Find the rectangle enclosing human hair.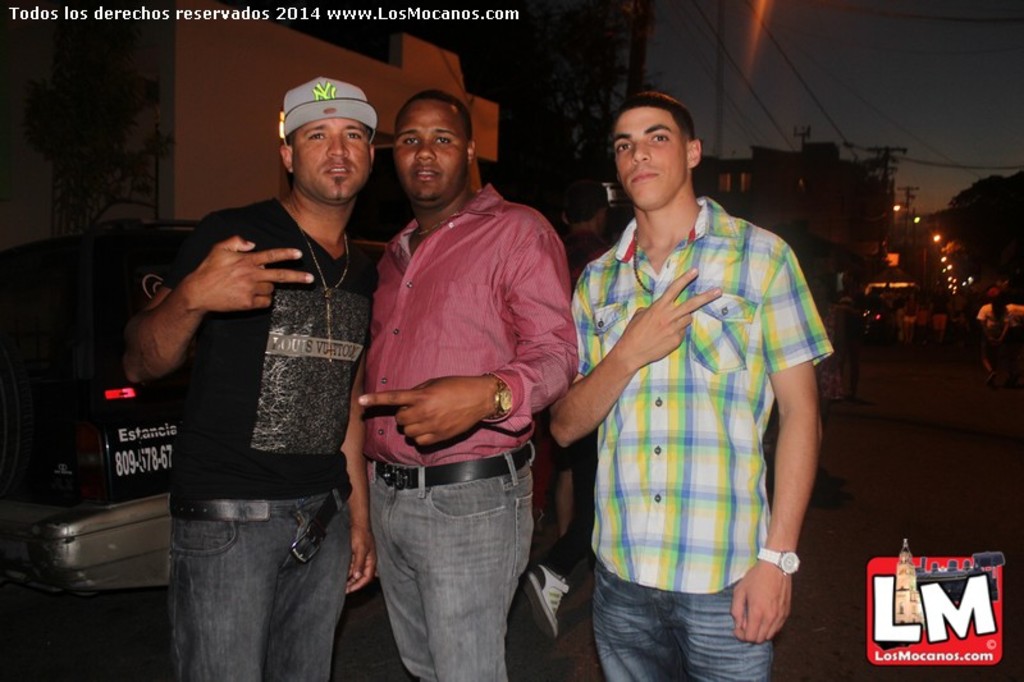
pyautogui.locateOnScreen(394, 88, 472, 146).
